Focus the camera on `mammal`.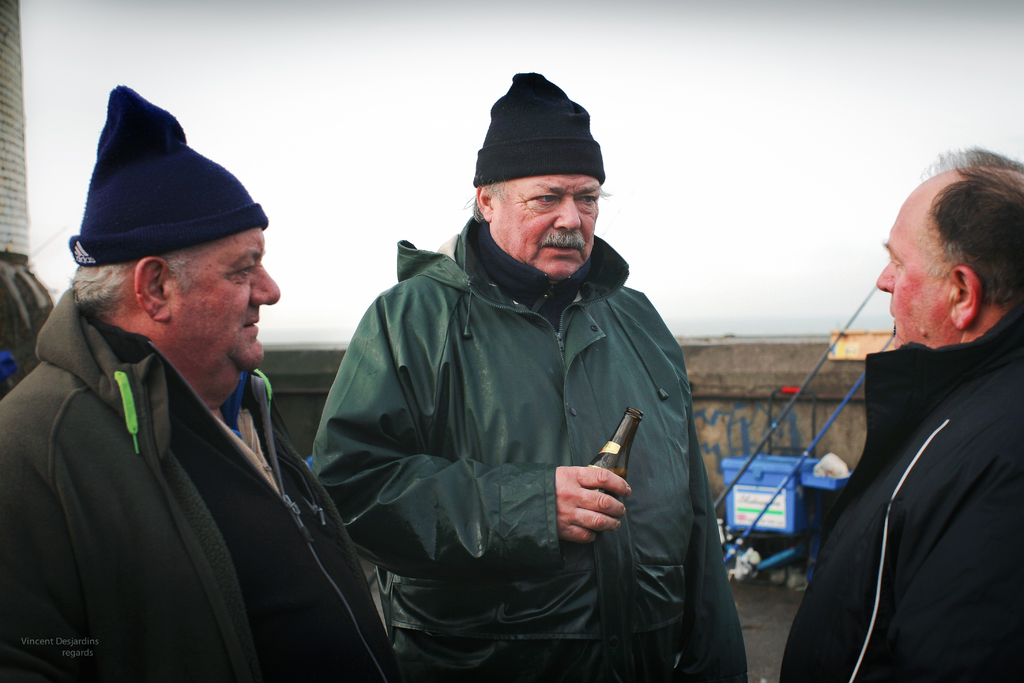
Focus region: <box>781,142,1023,682</box>.
